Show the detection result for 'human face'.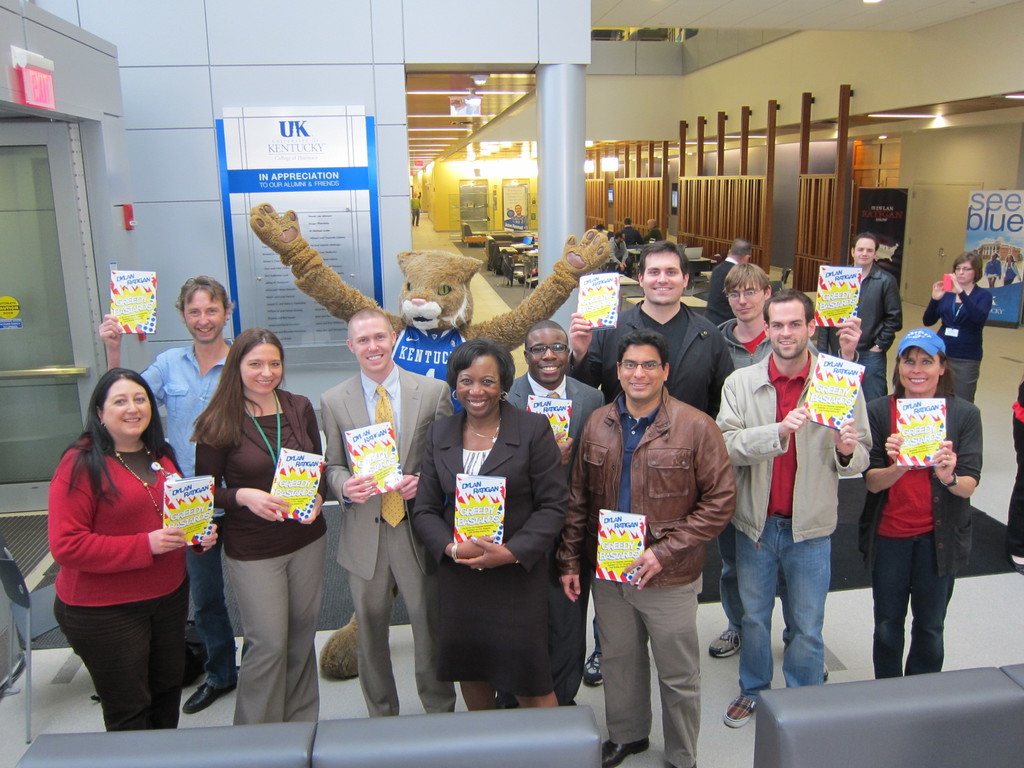
(left=532, top=336, right=568, bottom=385).
